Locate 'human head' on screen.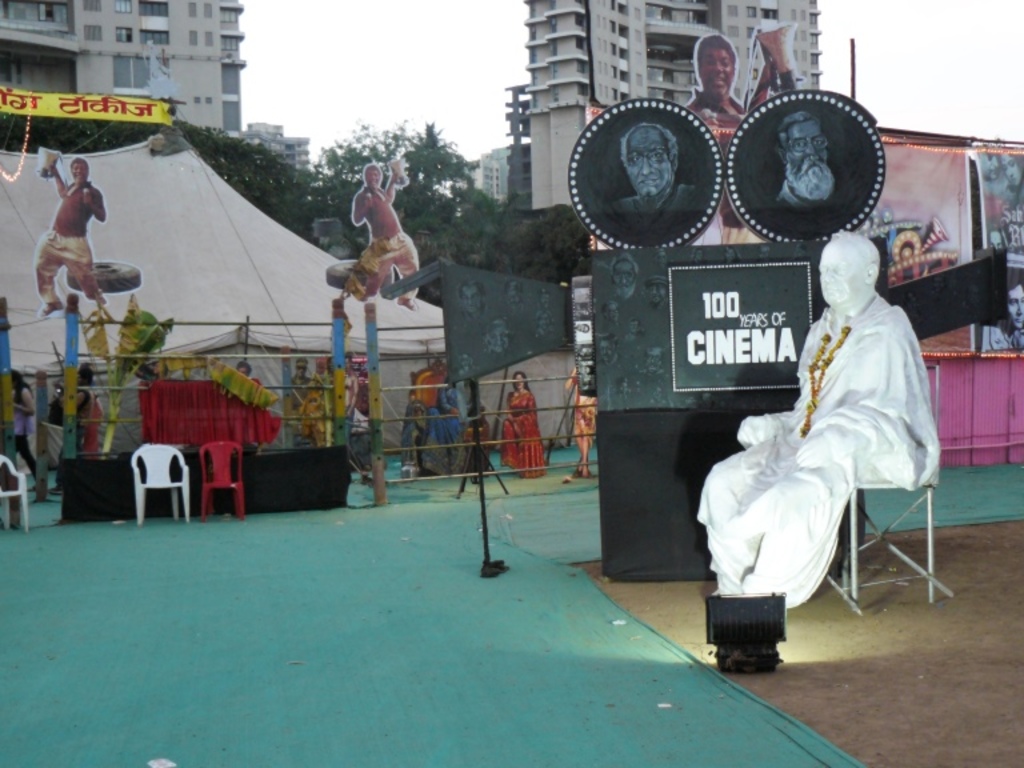
On screen at BBox(723, 245, 740, 264).
